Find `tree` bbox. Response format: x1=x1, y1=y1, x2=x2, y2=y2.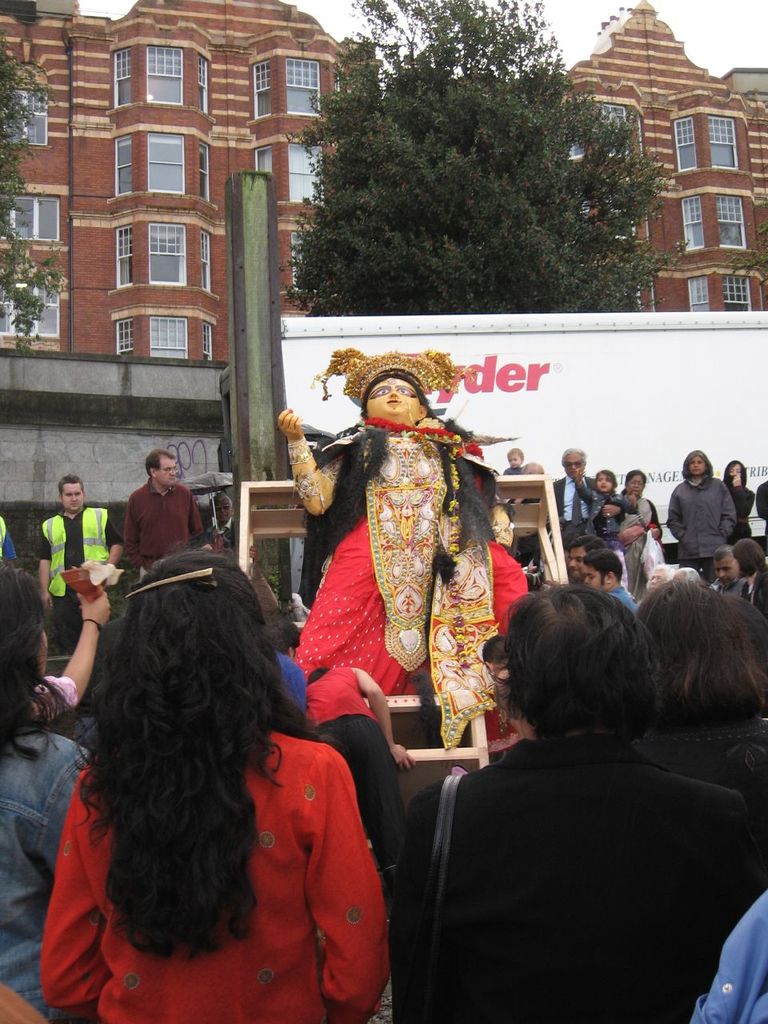
x1=0, y1=30, x2=73, y2=364.
